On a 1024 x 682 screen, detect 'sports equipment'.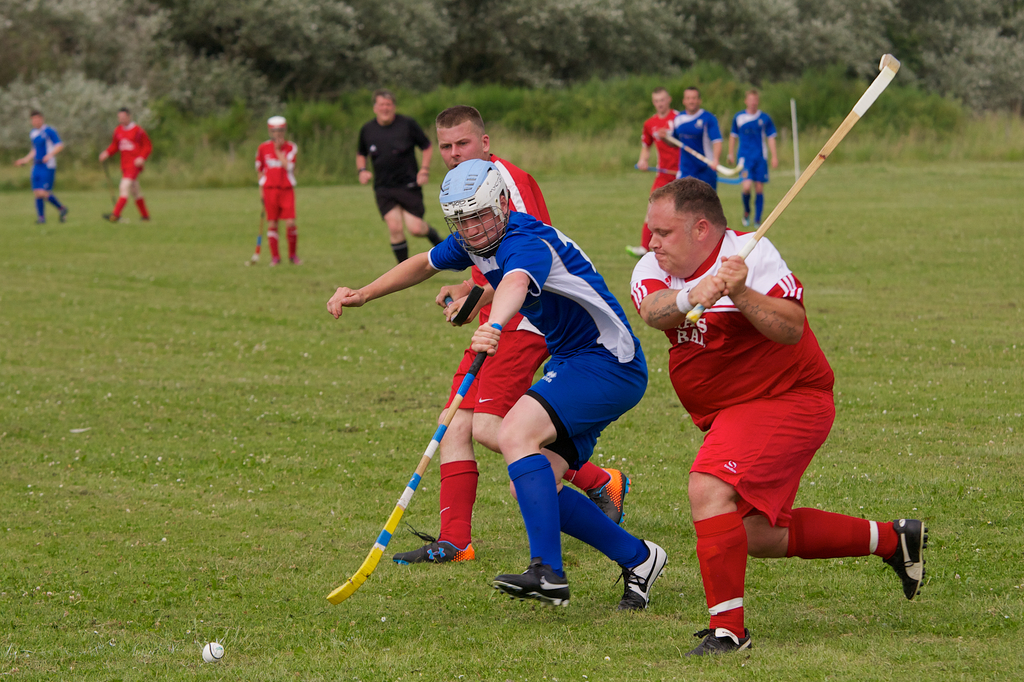
select_region(202, 643, 223, 664).
